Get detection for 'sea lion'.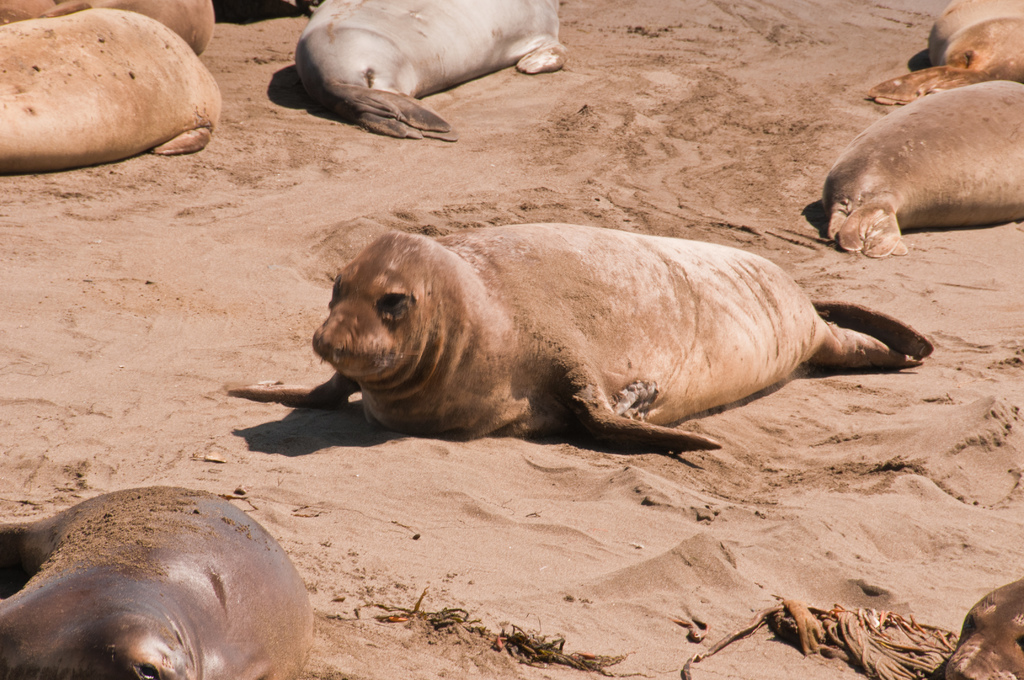
Detection: l=943, t=578, r=1023, b=679.
